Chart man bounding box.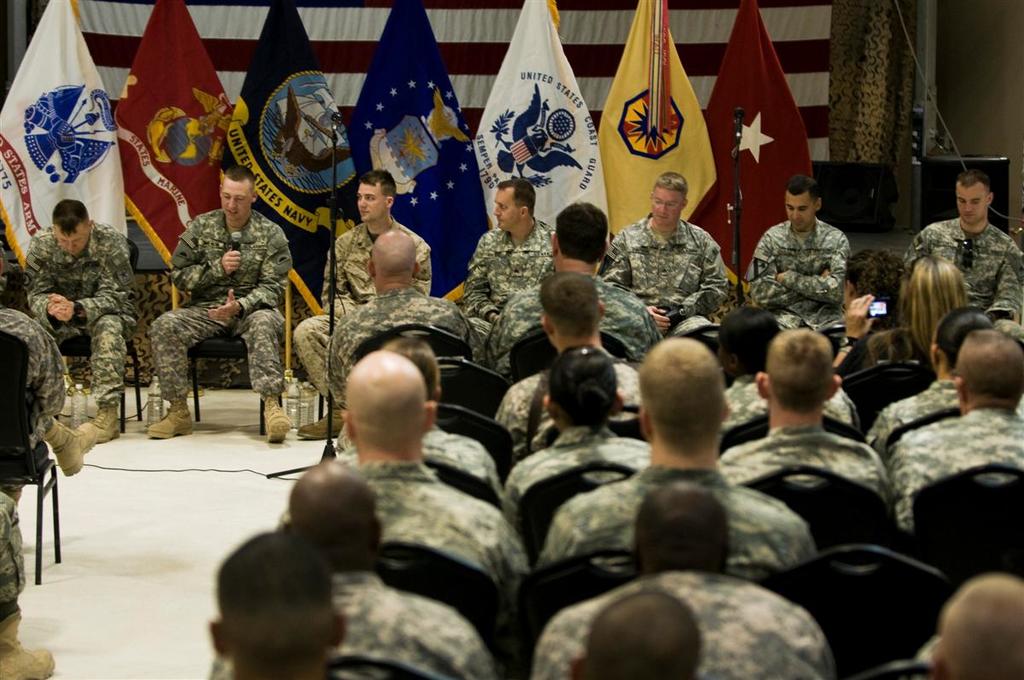
Charted: x1=499 y1=340 x2=653 y2=523.
